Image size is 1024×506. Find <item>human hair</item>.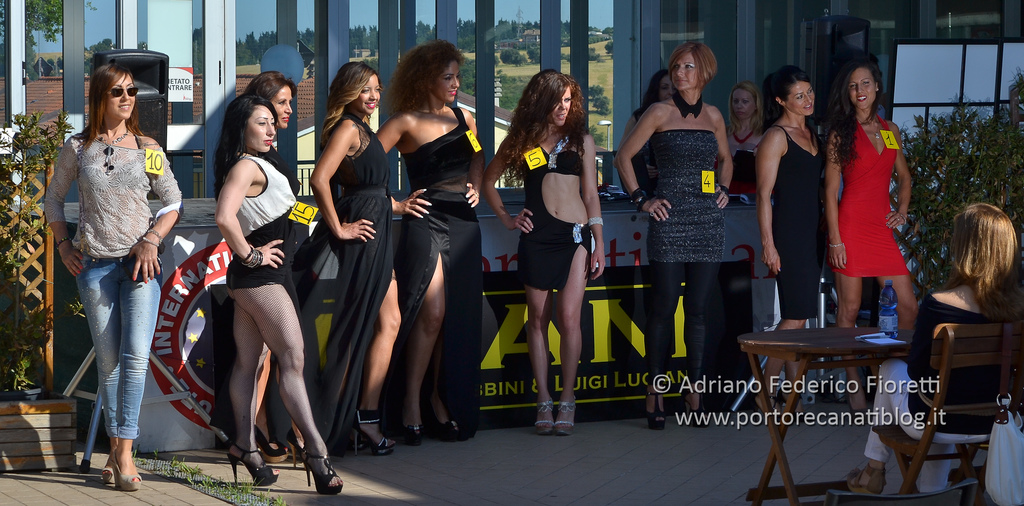
rect(947, 202, 1018, 314).
